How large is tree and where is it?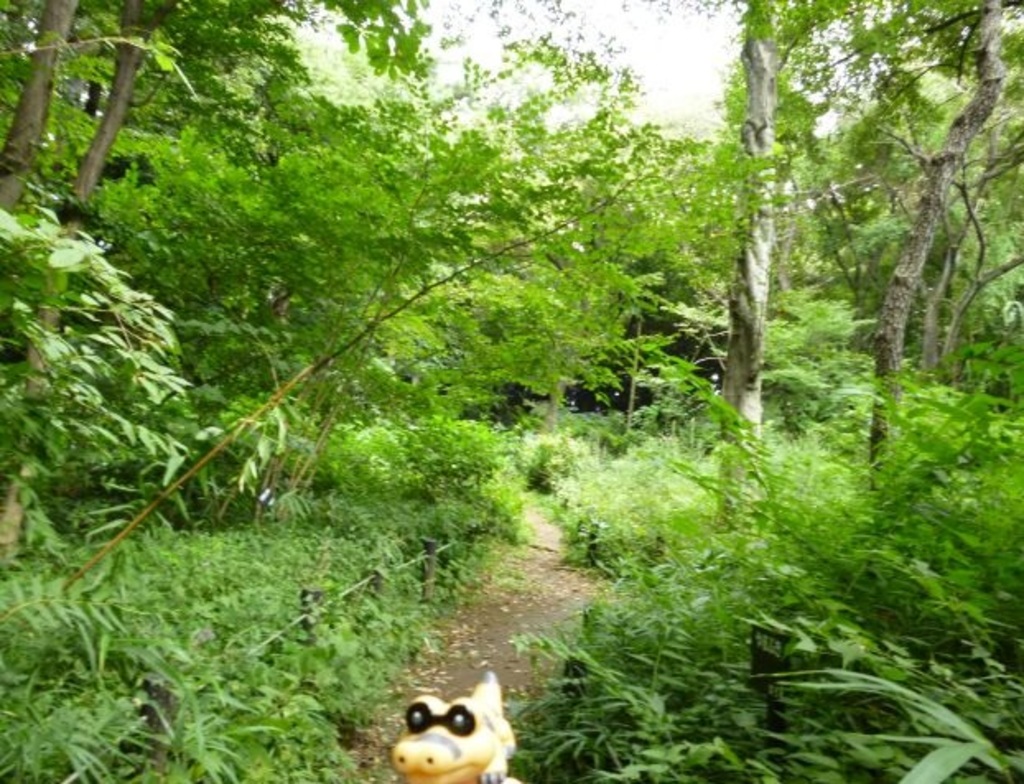
Bounding box: (left=0, top=0, right=128, bottom=585).
